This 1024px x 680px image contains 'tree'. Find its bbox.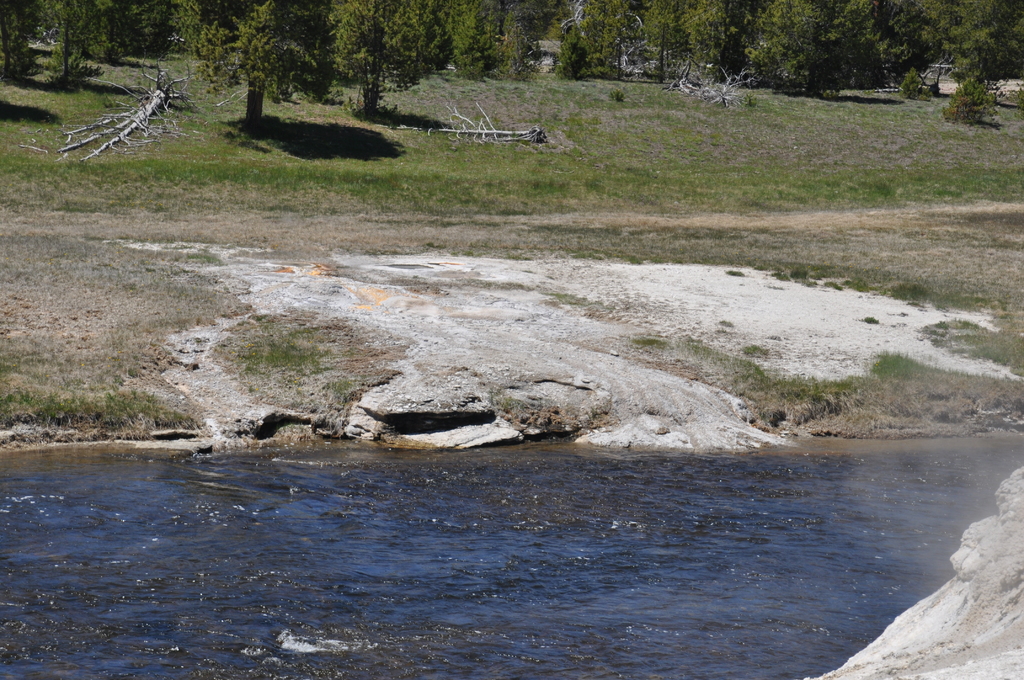
region(38, 0, 106, 89).
